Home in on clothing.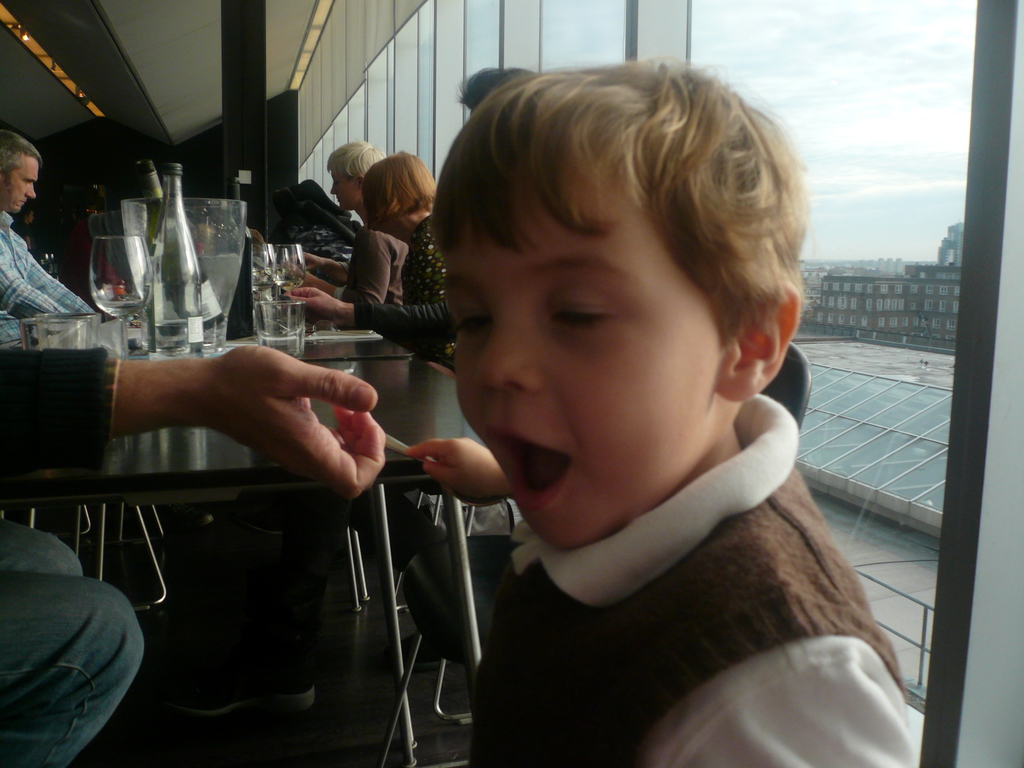
Homed in at region(0, 352, 127, 483).
